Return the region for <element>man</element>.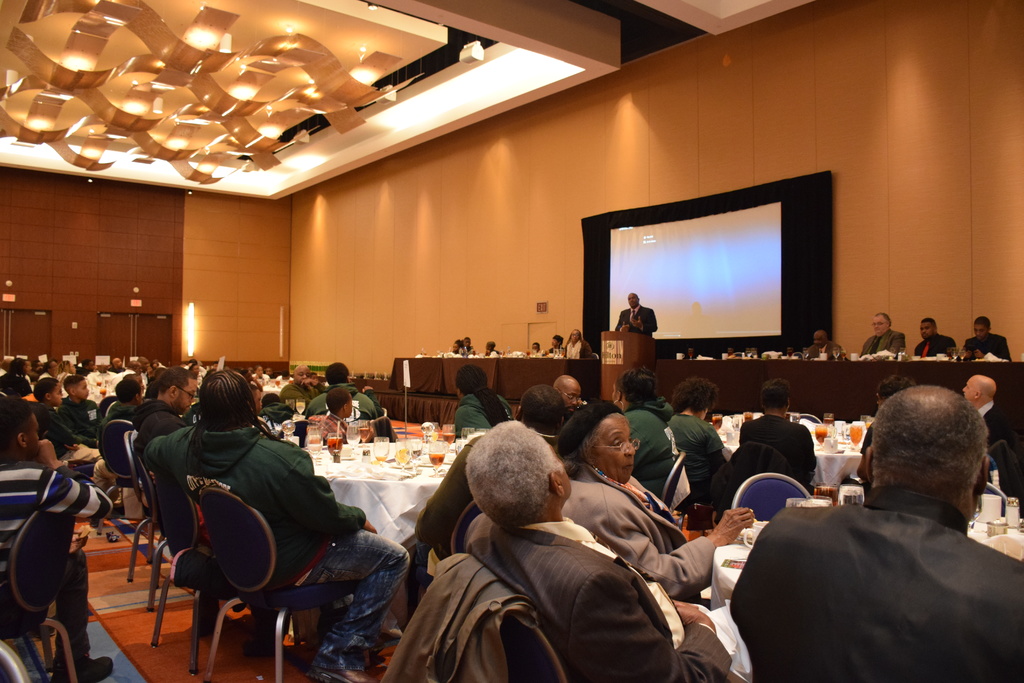
x1=546, y1=332, x2=562, y2=352.
